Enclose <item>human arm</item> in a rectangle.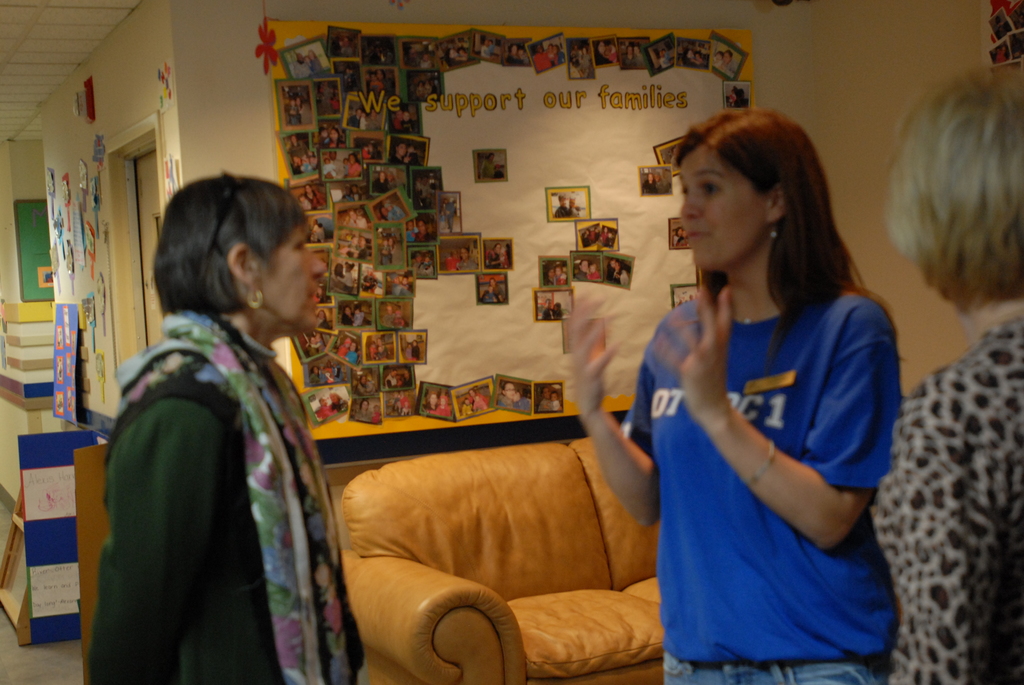
(left=653, top=281, right=898, bottom=546).
